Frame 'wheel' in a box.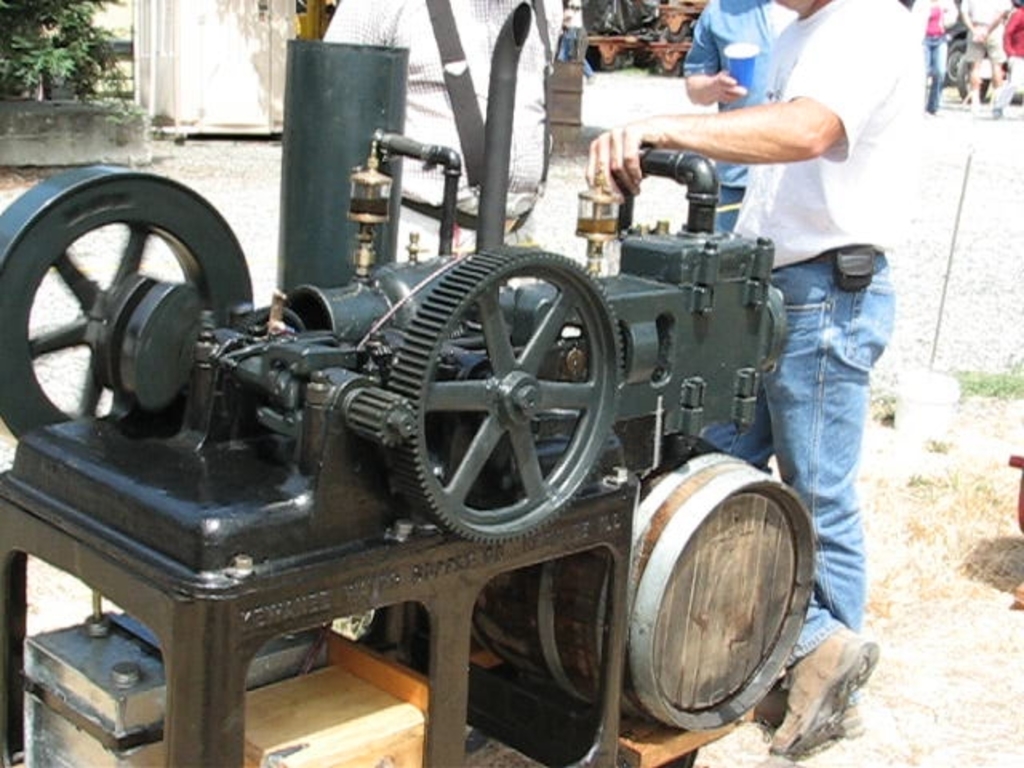
select_region(0, 157, 258, 445).
